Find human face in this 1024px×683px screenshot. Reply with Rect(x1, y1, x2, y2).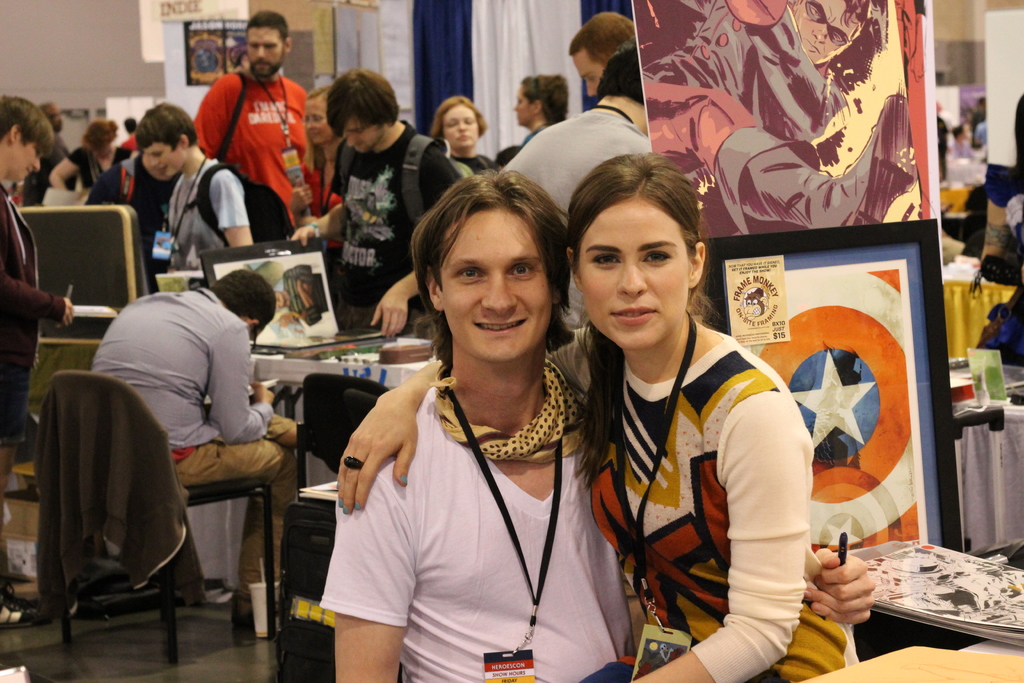
Rect(9, 142, 45, 183).
